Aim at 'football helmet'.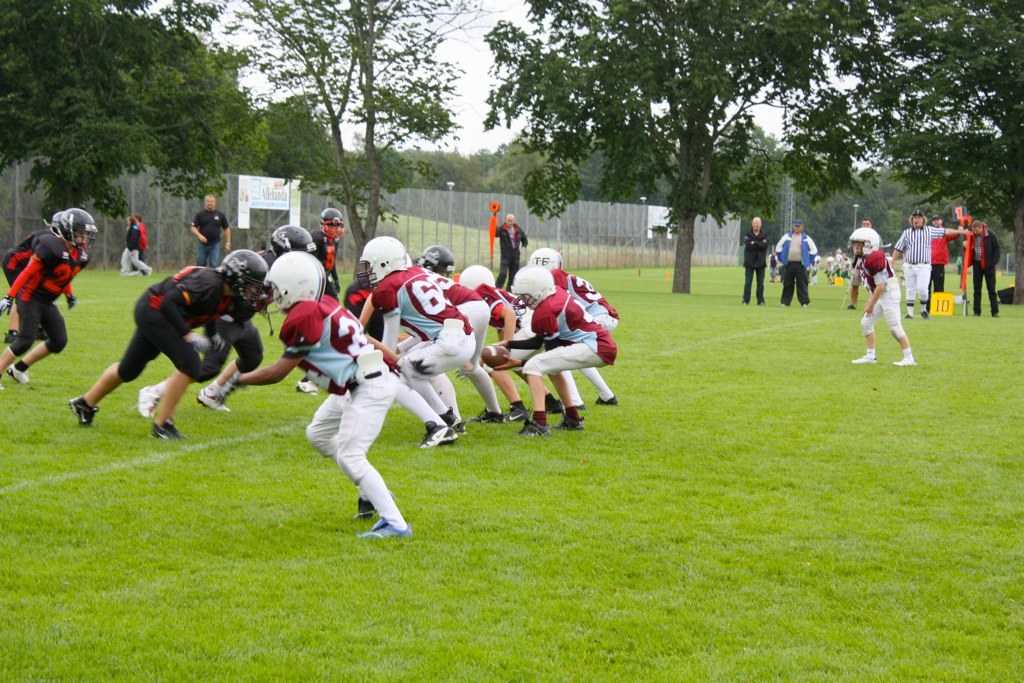
Aimed at 318/202/347/243.
